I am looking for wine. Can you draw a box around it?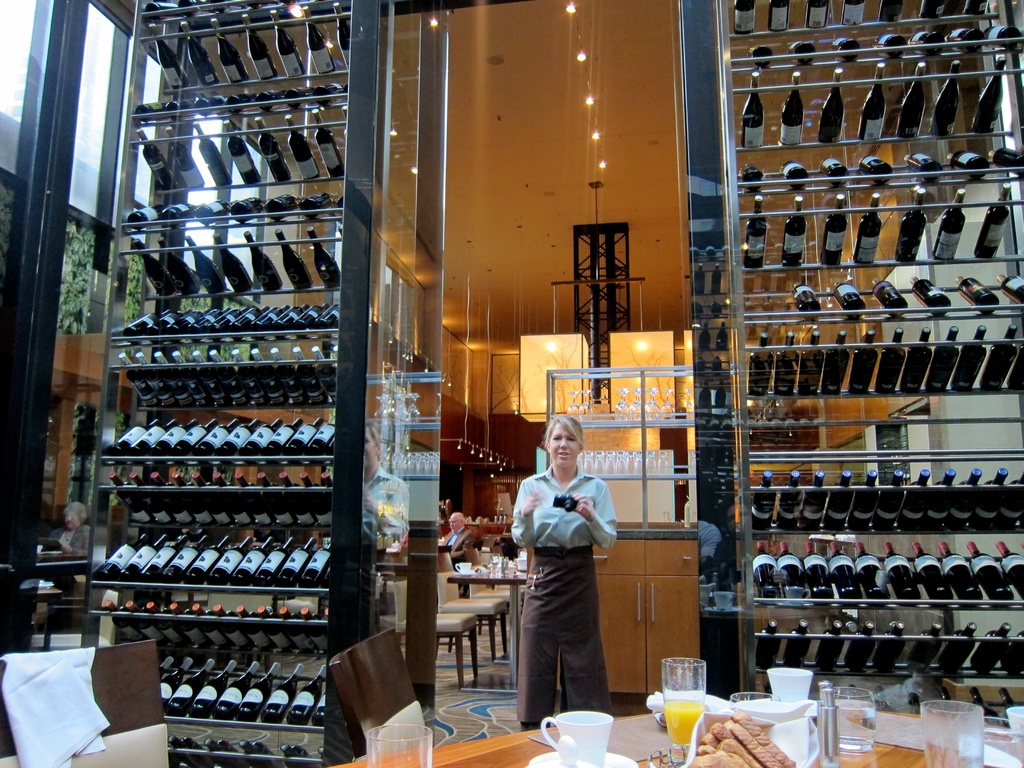
Sure, the bounding box is rect(259, 608, 294, 653).
